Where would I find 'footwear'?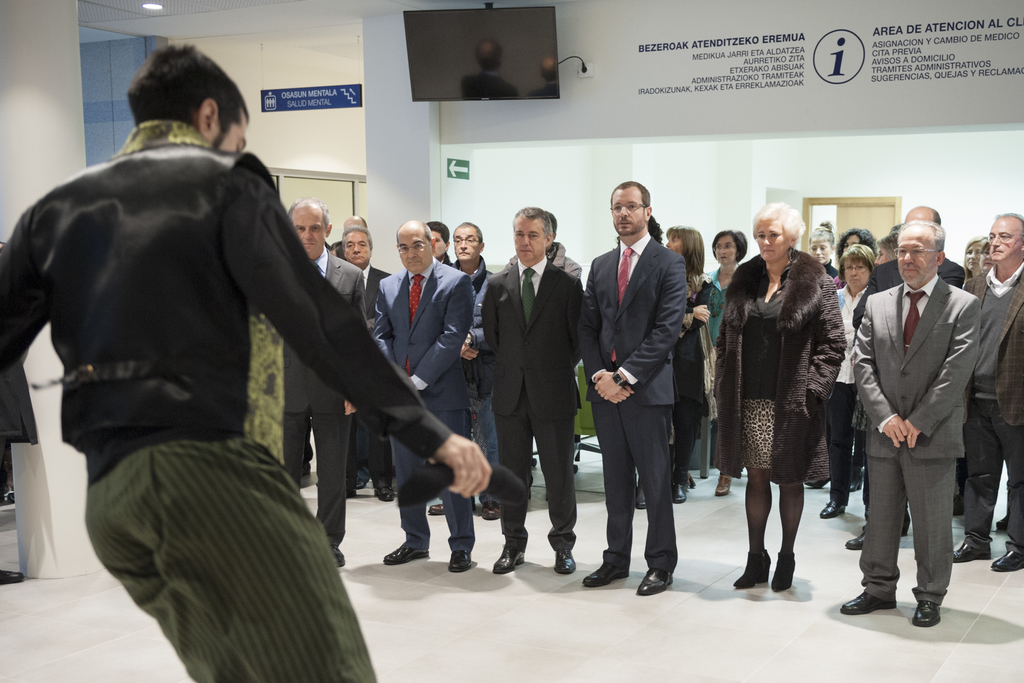
At left=991, top=543, right=1023, bottom=572.
